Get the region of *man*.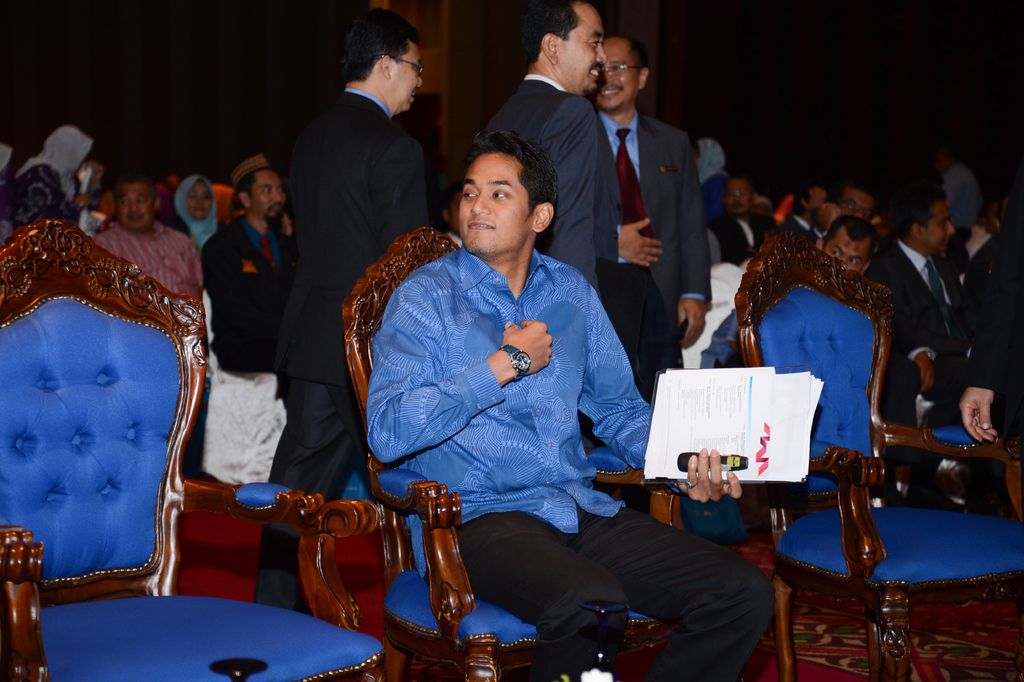
<box>933,147,984,246</box>.
